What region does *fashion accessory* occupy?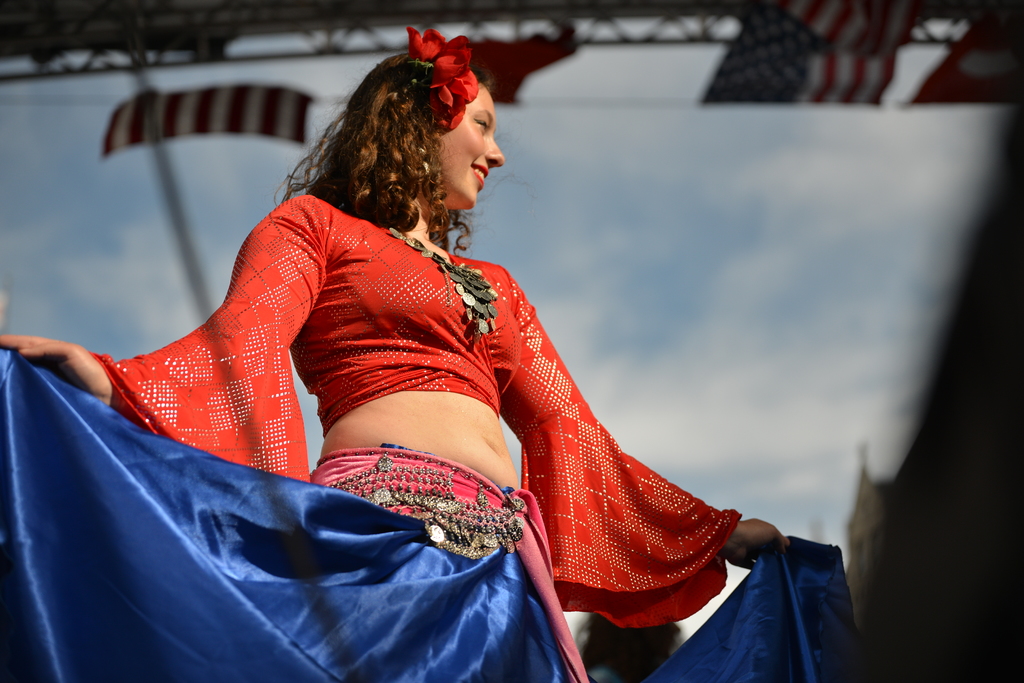
390 225 497 335.
